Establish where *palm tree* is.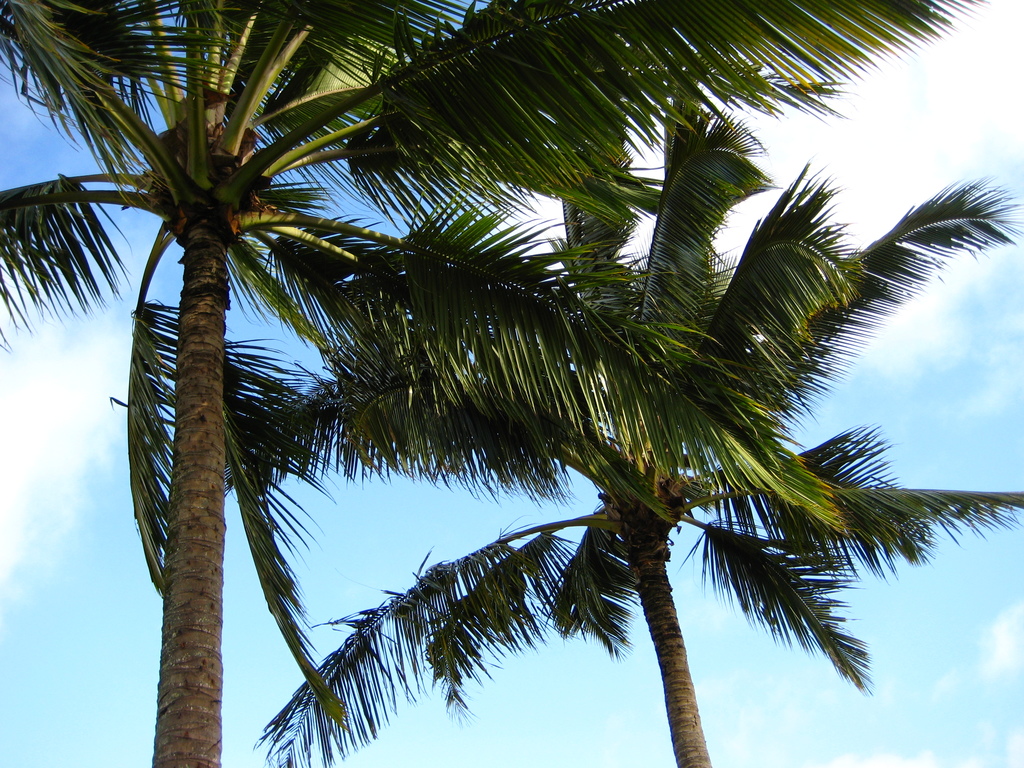
Established at left=338, top=192, right=872, bottom=748.
